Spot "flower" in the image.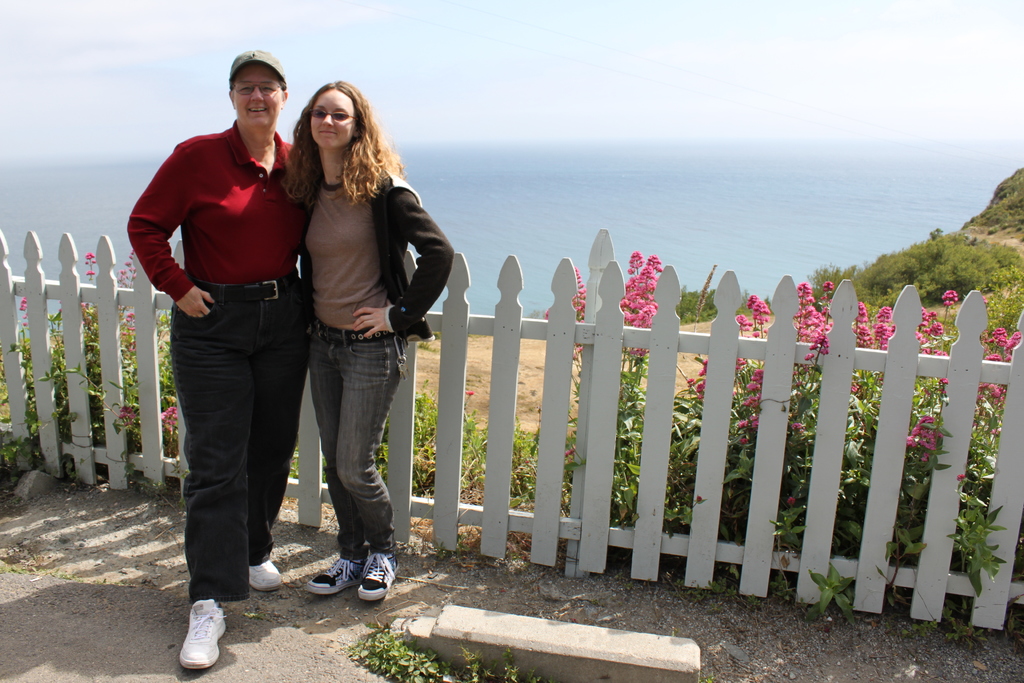
"flower" found at {"left": 116, "top": 251, "right": 138, "bottom": 286}.
